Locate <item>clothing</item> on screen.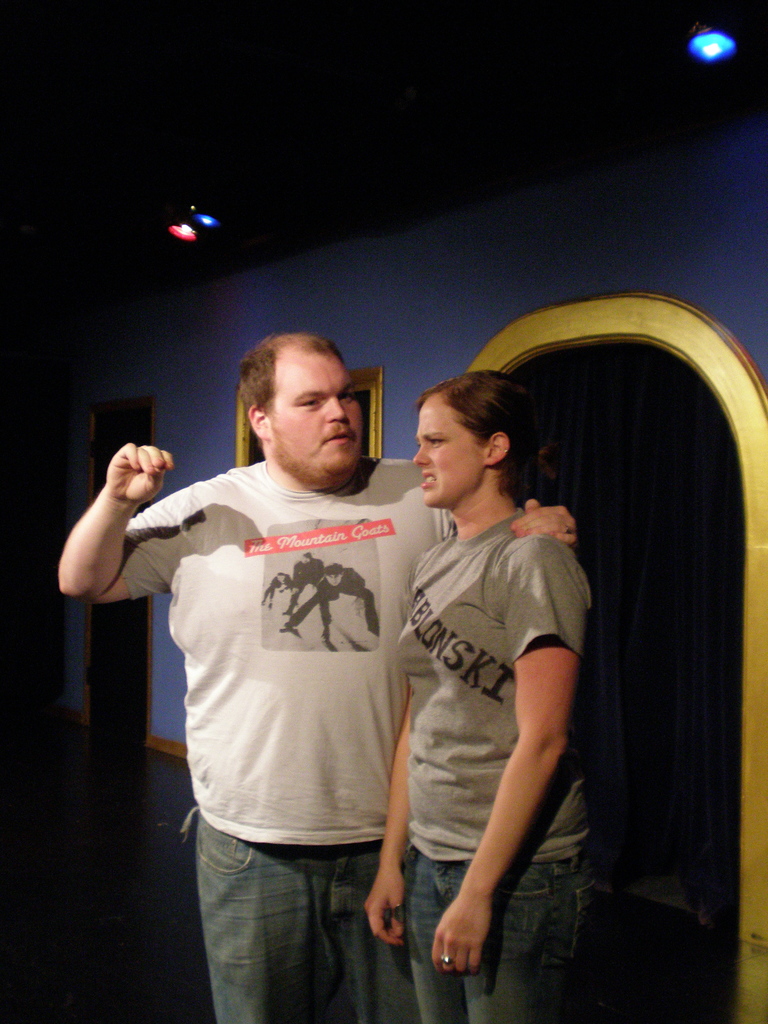
On screen at 114,462,431,1023.
